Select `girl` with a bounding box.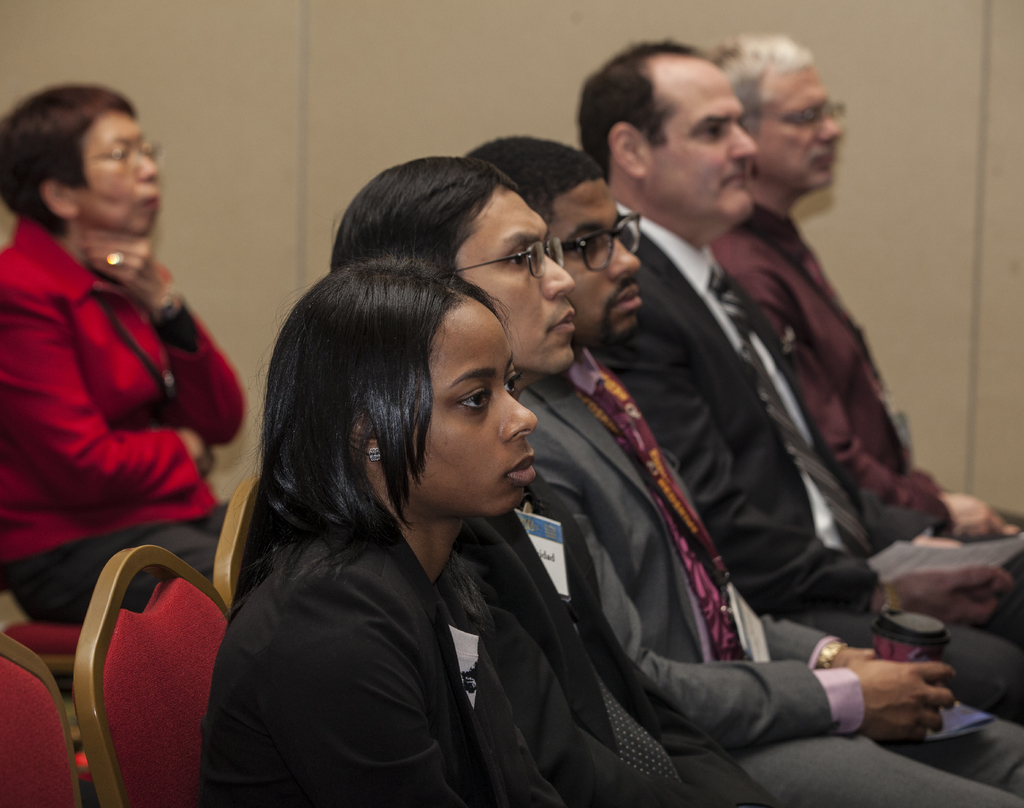
[200,234,788,807].
